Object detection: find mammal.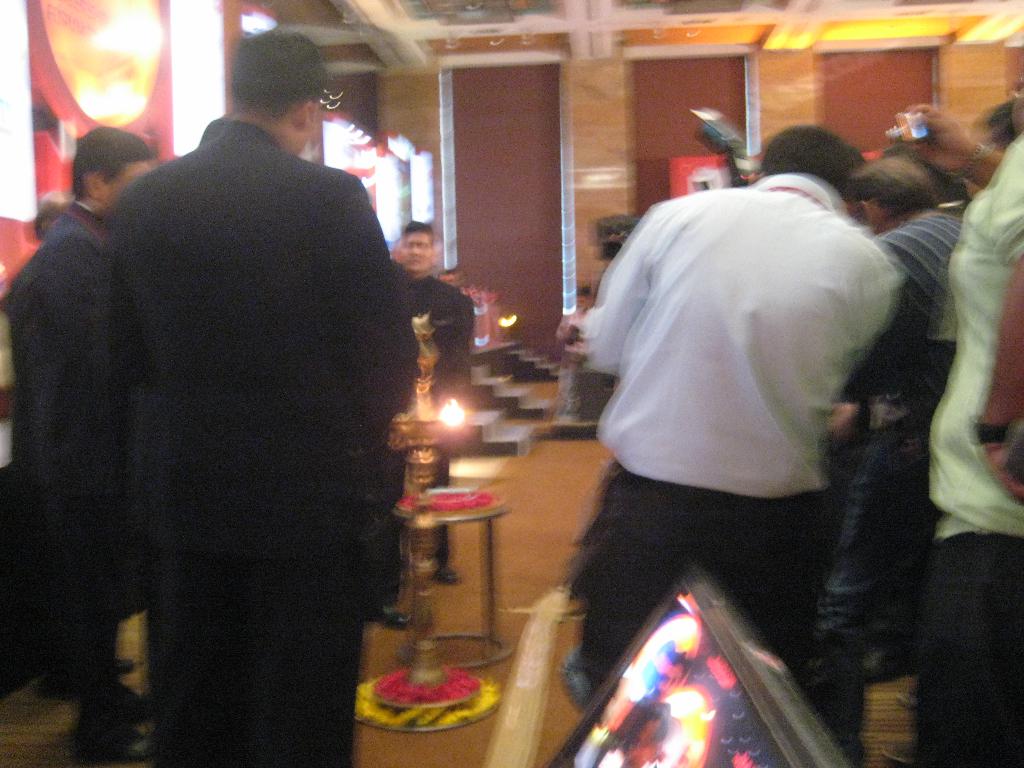
<box>27,191,78,238</box>.
